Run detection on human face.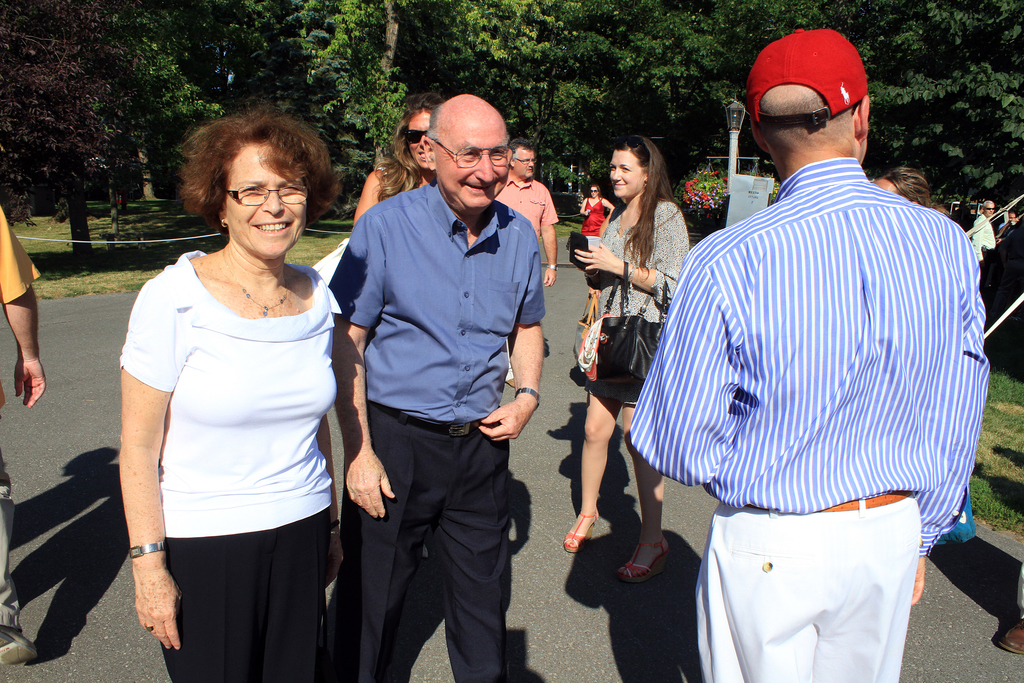
Result: 612/147/647/199.
